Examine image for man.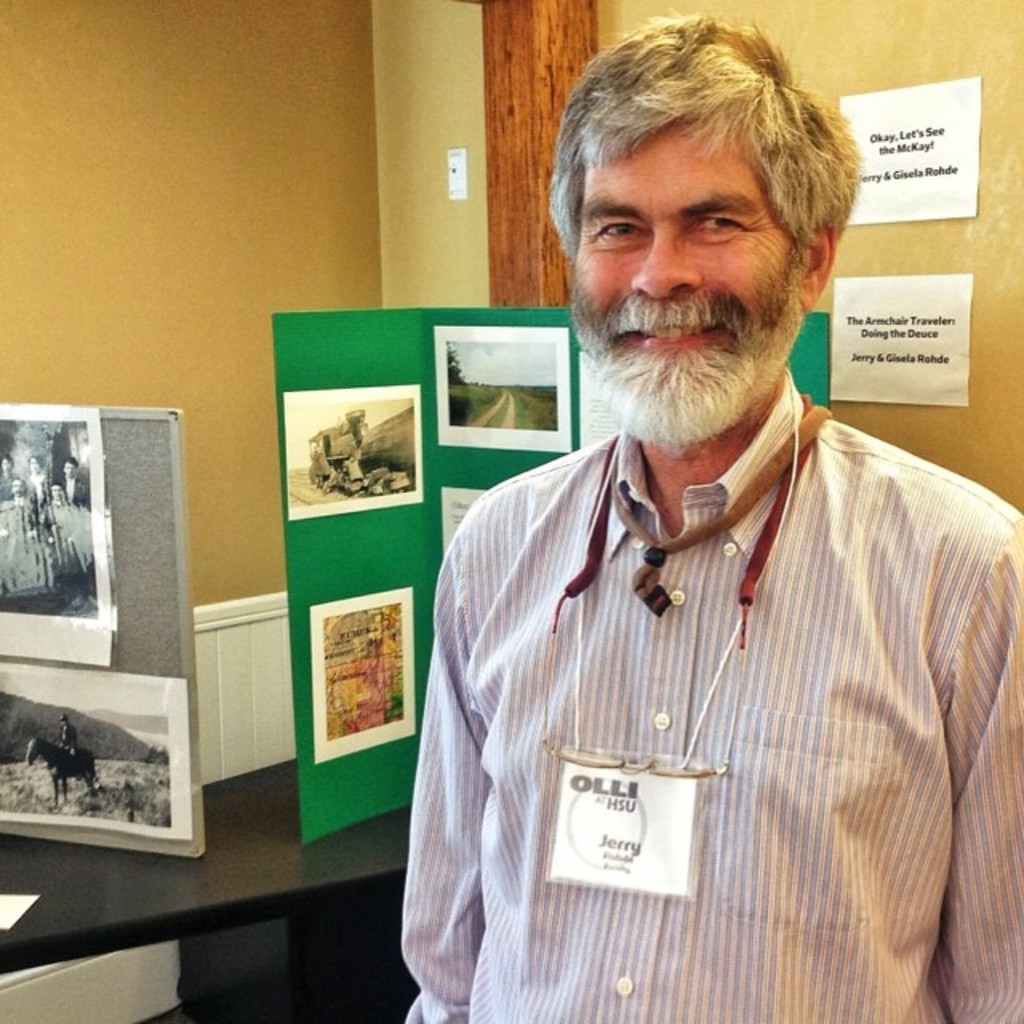
Examination result: <bbox>0, 474, 38, 539</bbox>.
